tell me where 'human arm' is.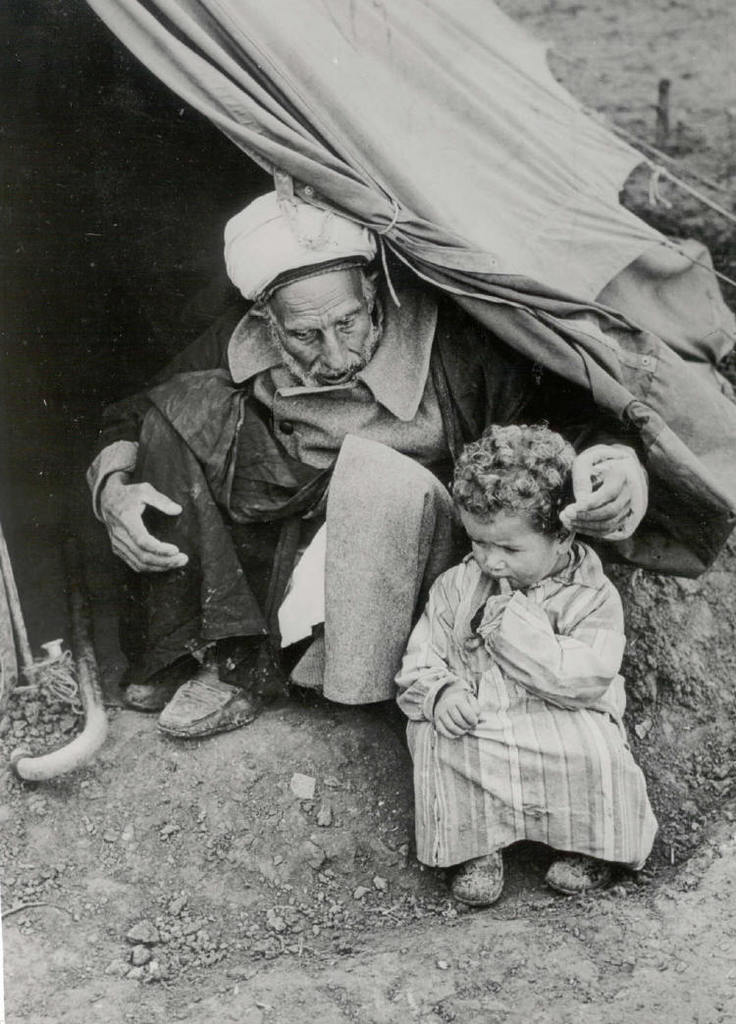
'human arm' is at (left=555, top=407, right=653, bottom=545).
